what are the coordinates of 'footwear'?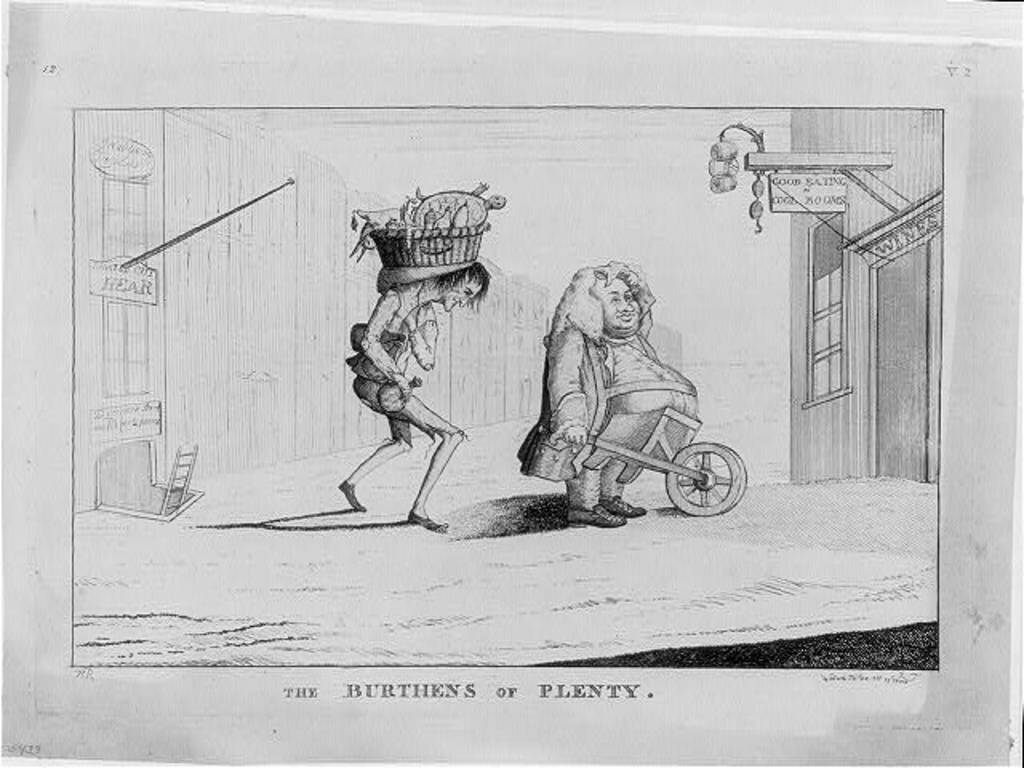
x1=563 y1=502 x2=626 y2=528.
